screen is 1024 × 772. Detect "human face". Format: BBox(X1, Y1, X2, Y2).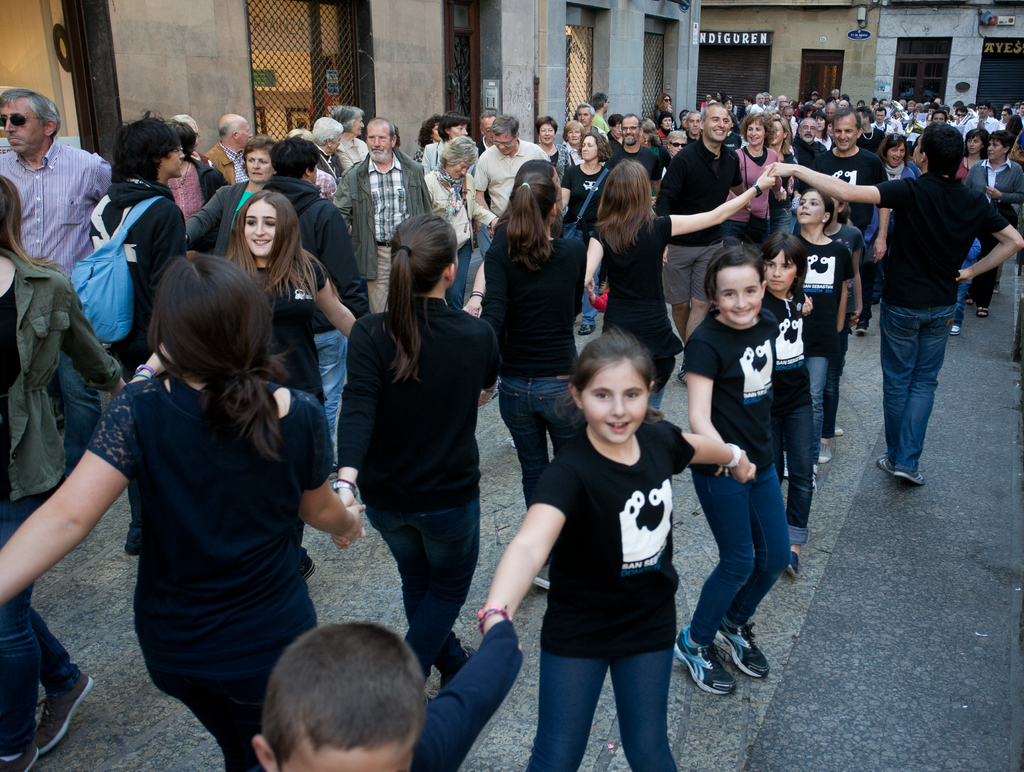
BBox(570, 129, 584, 144).
